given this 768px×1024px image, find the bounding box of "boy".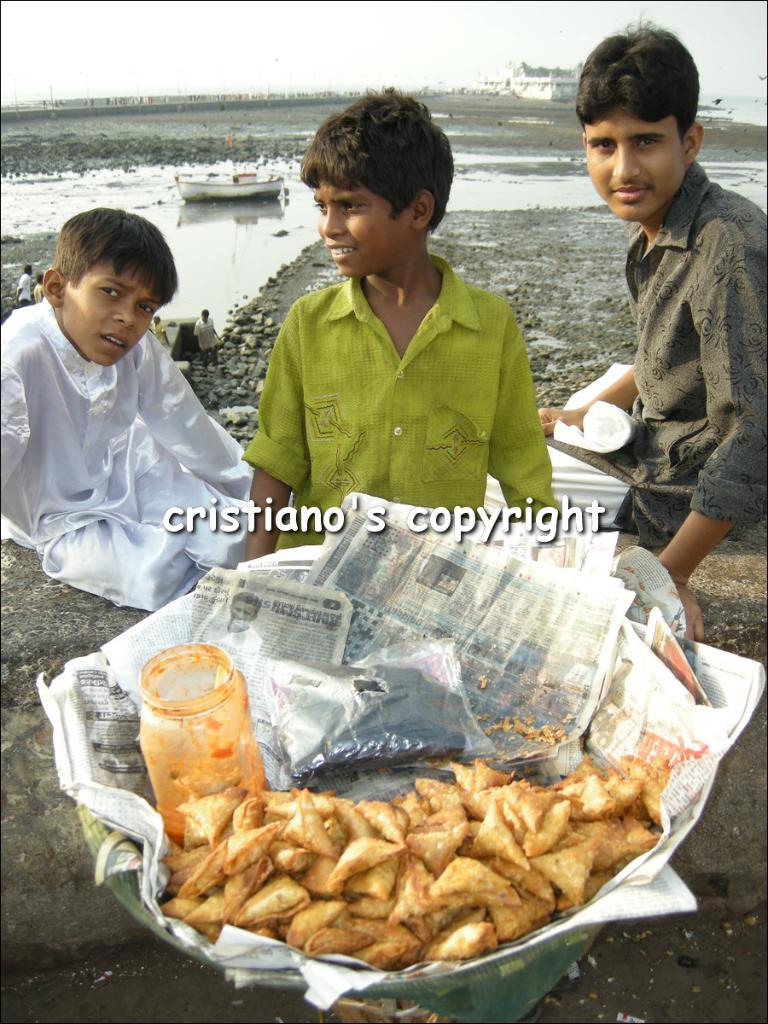
545, 25, 767, 649.
